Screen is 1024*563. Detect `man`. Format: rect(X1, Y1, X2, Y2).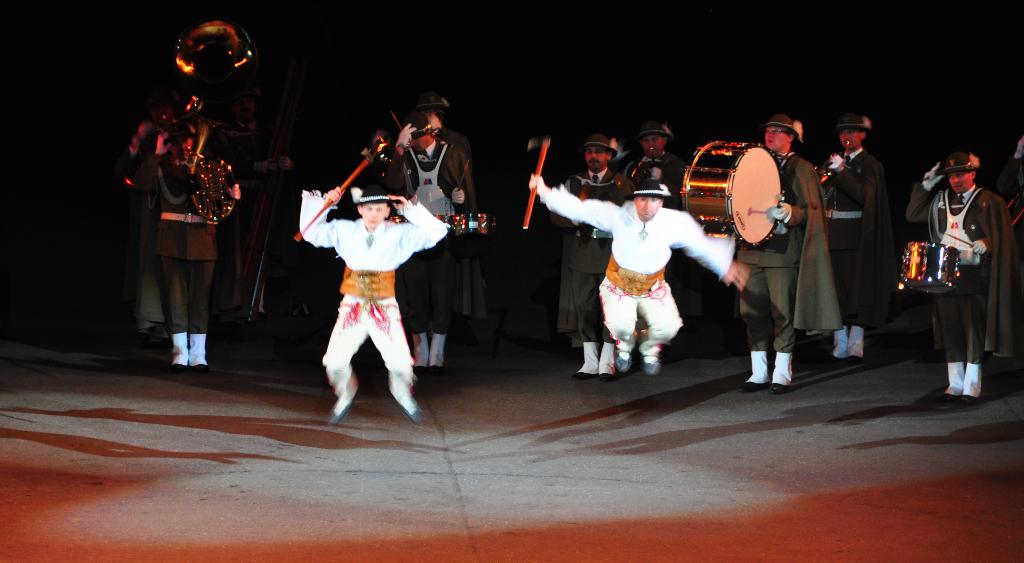
rect(546, 137, 638, 381).
